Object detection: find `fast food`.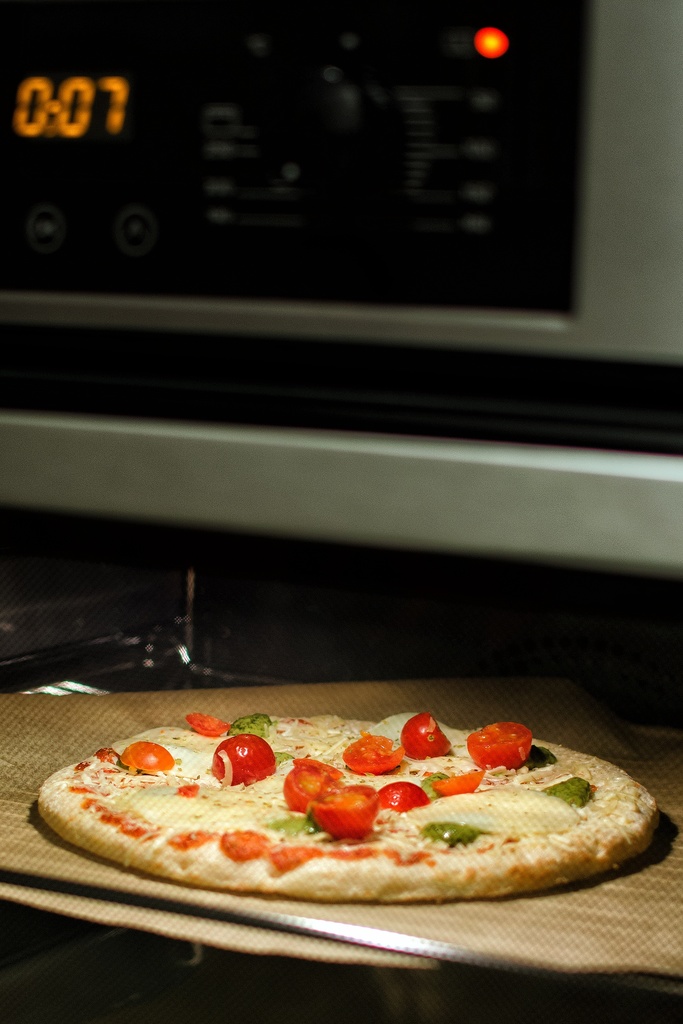
57, 700, 625, 913.
